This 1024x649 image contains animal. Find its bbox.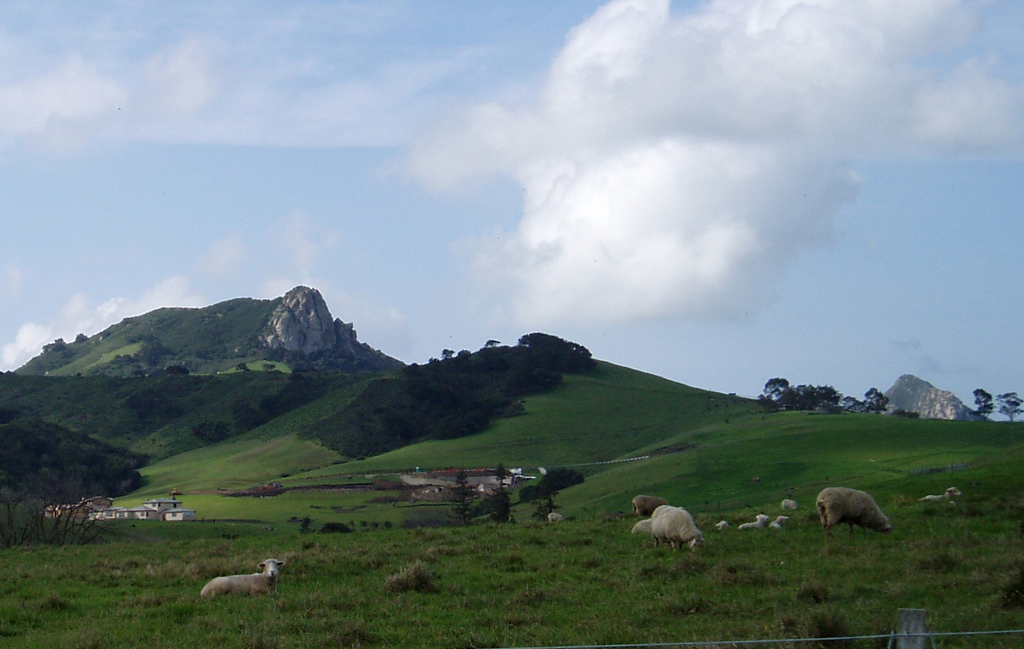
box=[653, 504, 708, 557].
